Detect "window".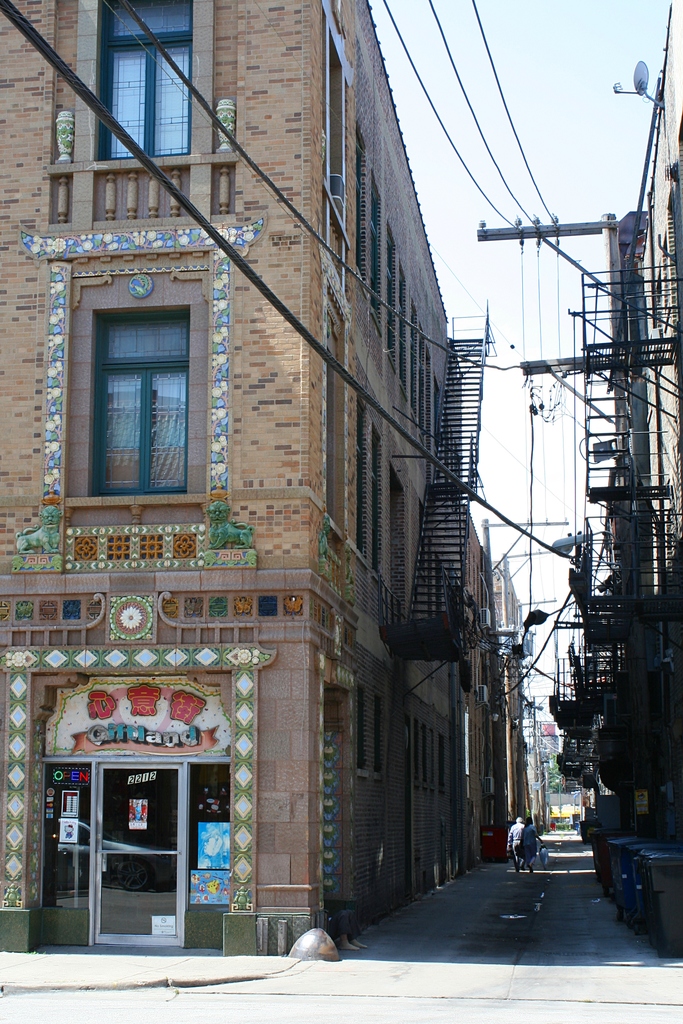
Detected at [x1=88, y1=0, x2=195, y2=168].
